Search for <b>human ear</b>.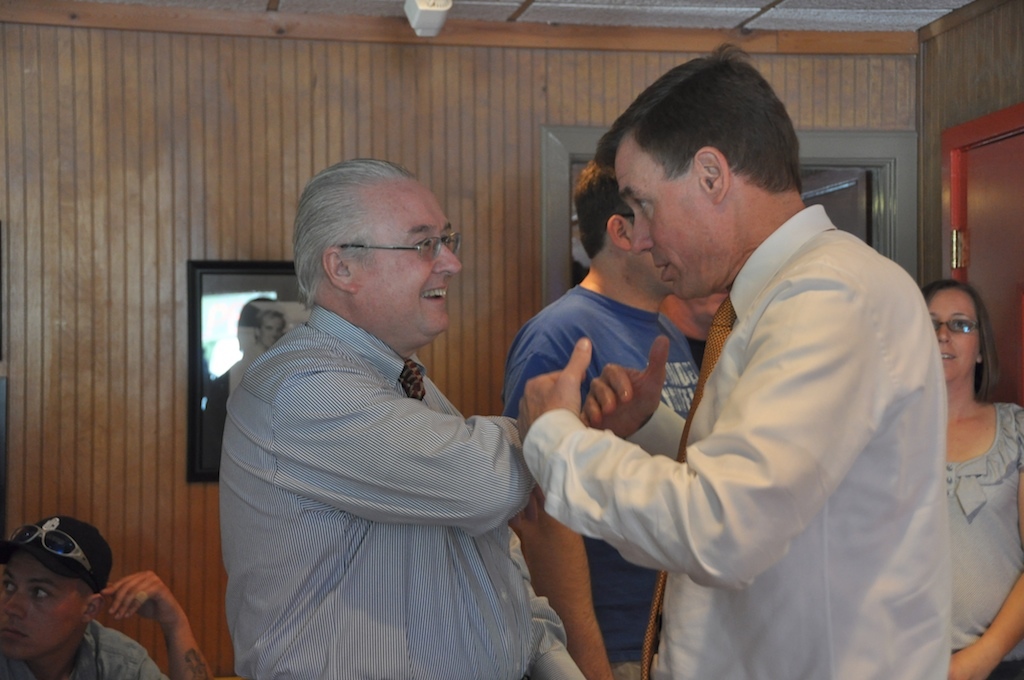
Found at {"left": 608, "top": 214, "right": 630, "bottom": 252}.
